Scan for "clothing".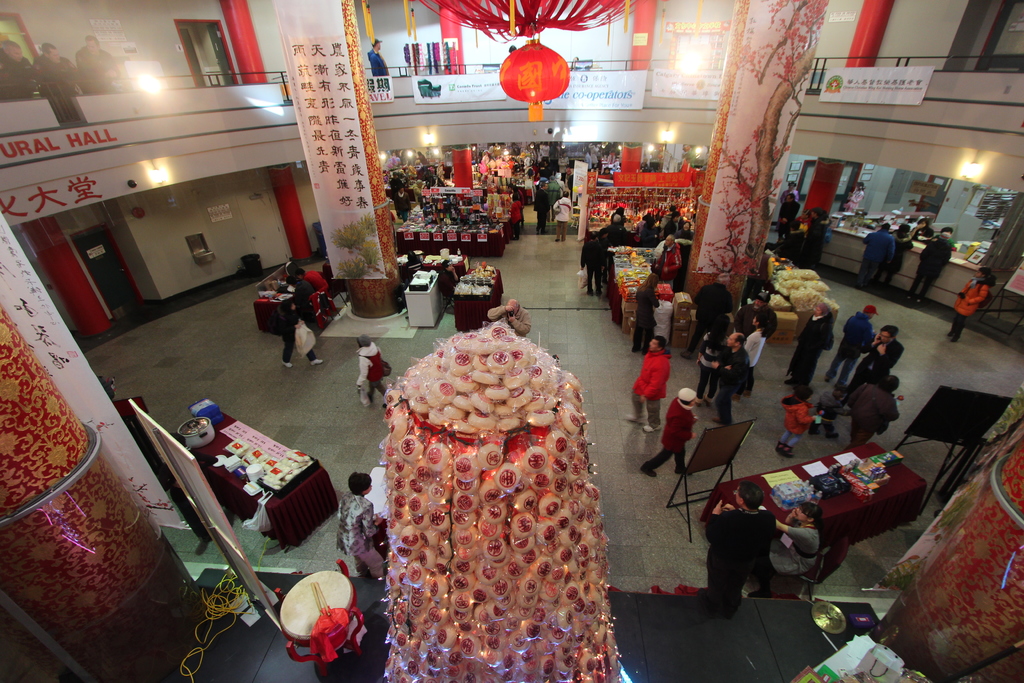
Scan result: <region>276, 309, 318, 363</region>.
